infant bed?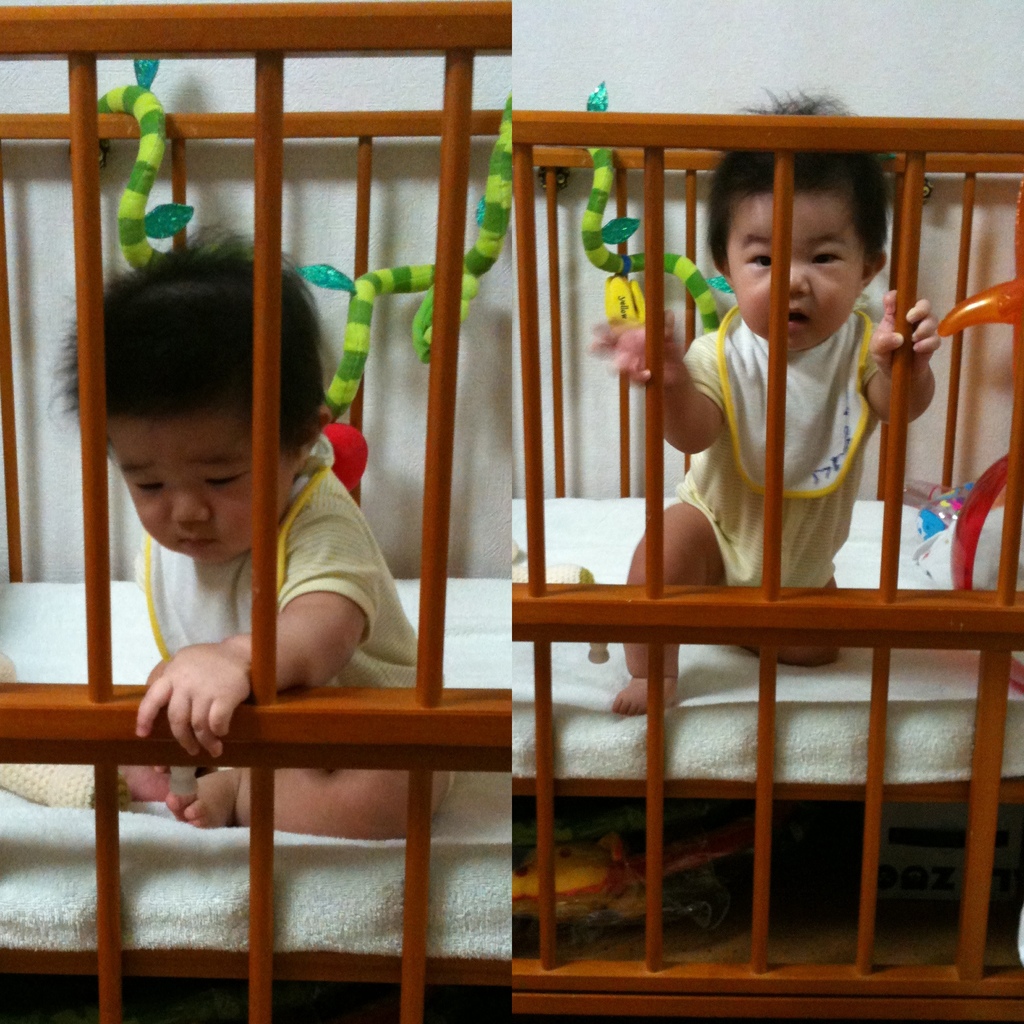
rect(509, 73, 1023, 1023)
